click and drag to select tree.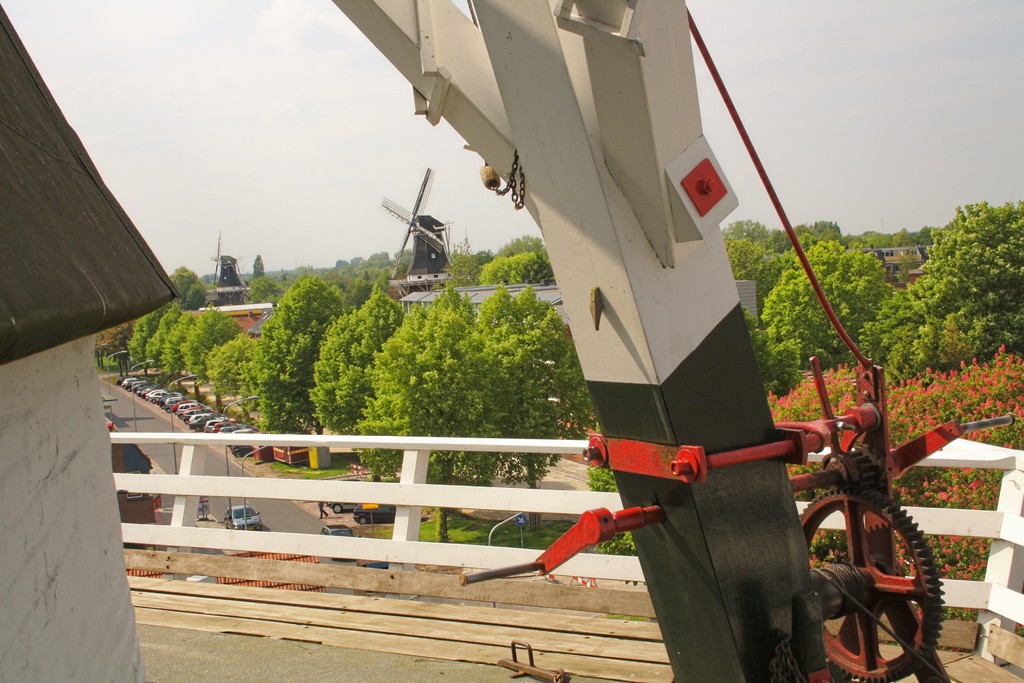
Selection: BBox(717, 238, 764, 273).
